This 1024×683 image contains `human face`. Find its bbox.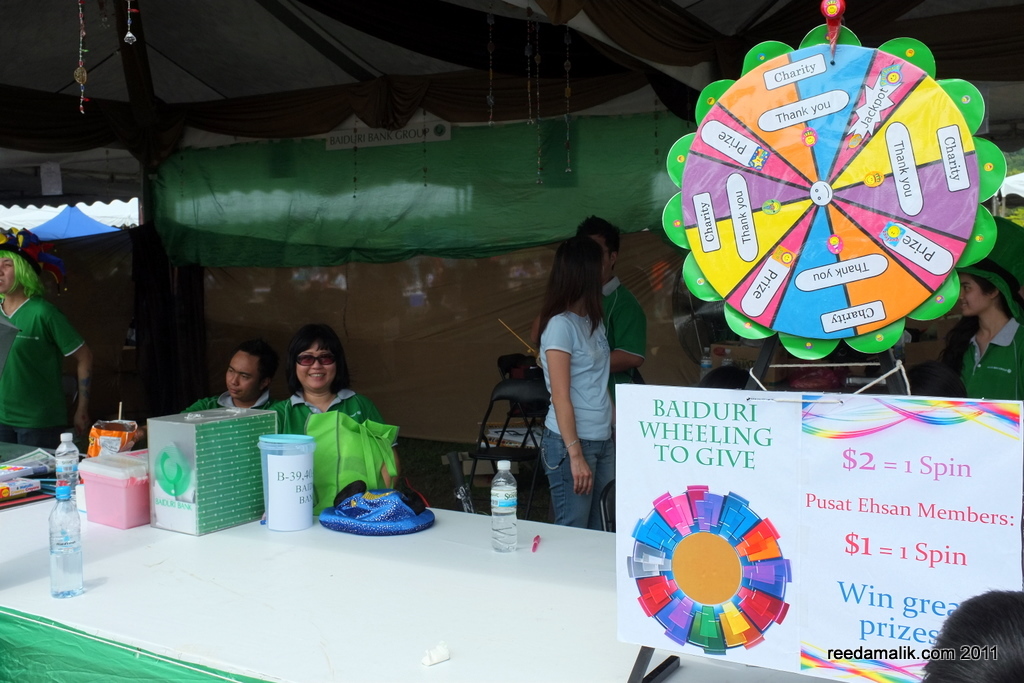
(957,270,990,312).
